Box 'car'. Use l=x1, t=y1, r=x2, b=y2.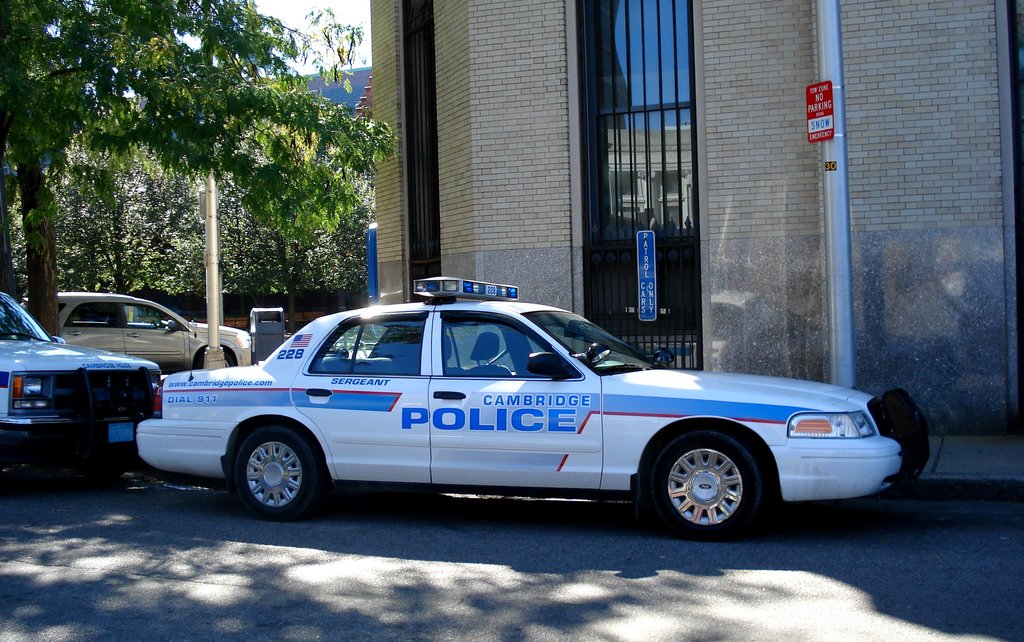
l=0, t=295, r=162, b=476.
